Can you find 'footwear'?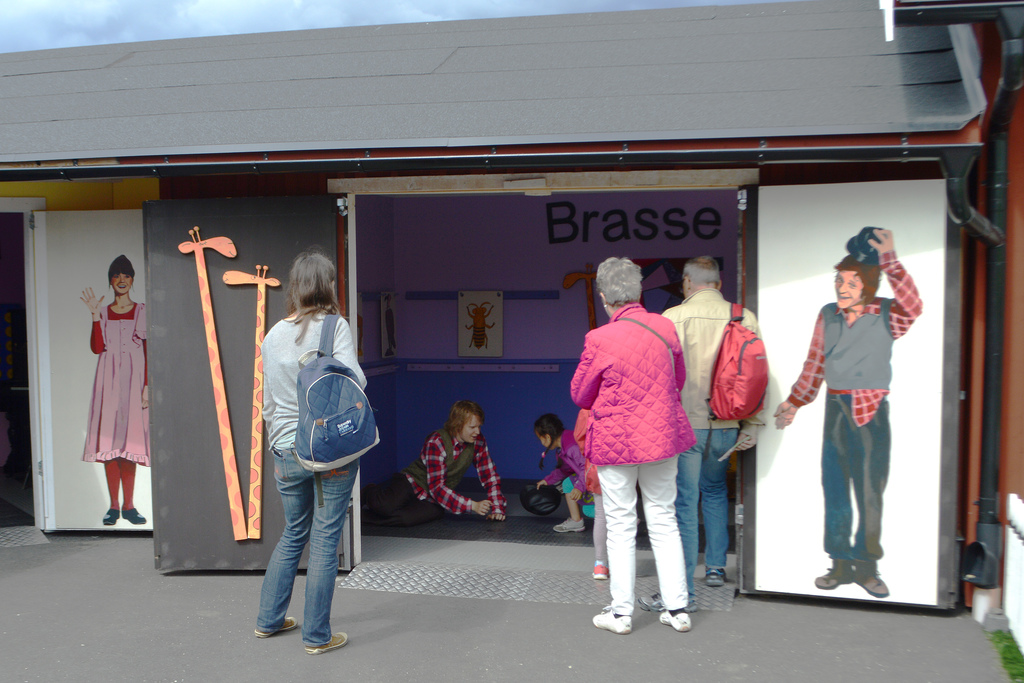
Yes, bounding box: Rect(552, 520, 584, 534).
